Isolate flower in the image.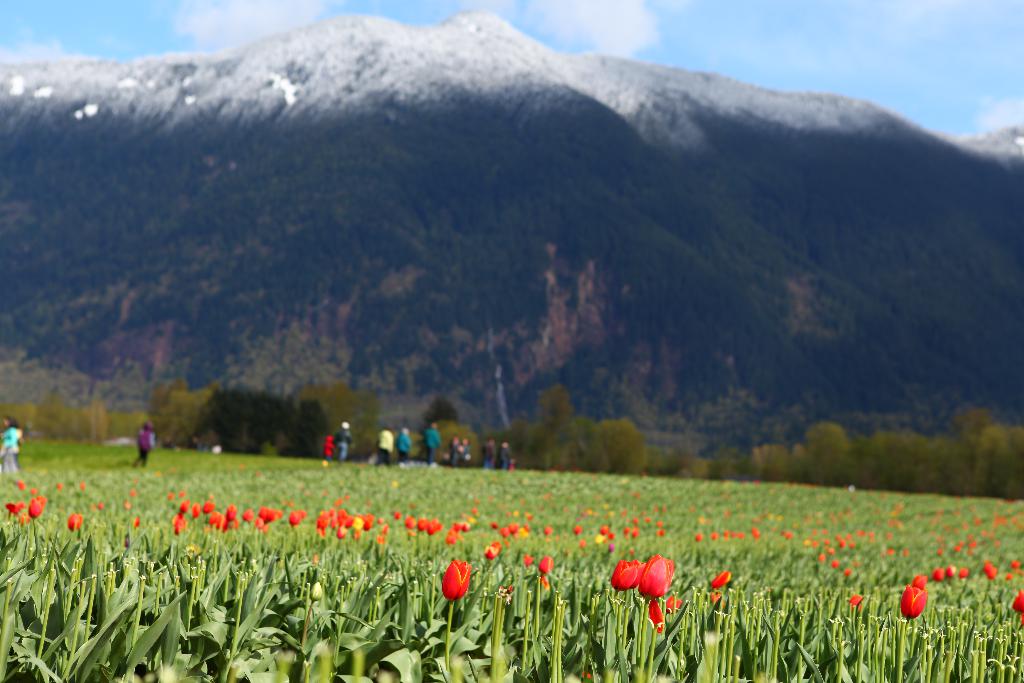
Isolated region: x1=28 y1=493 x2=51 y2=525.
